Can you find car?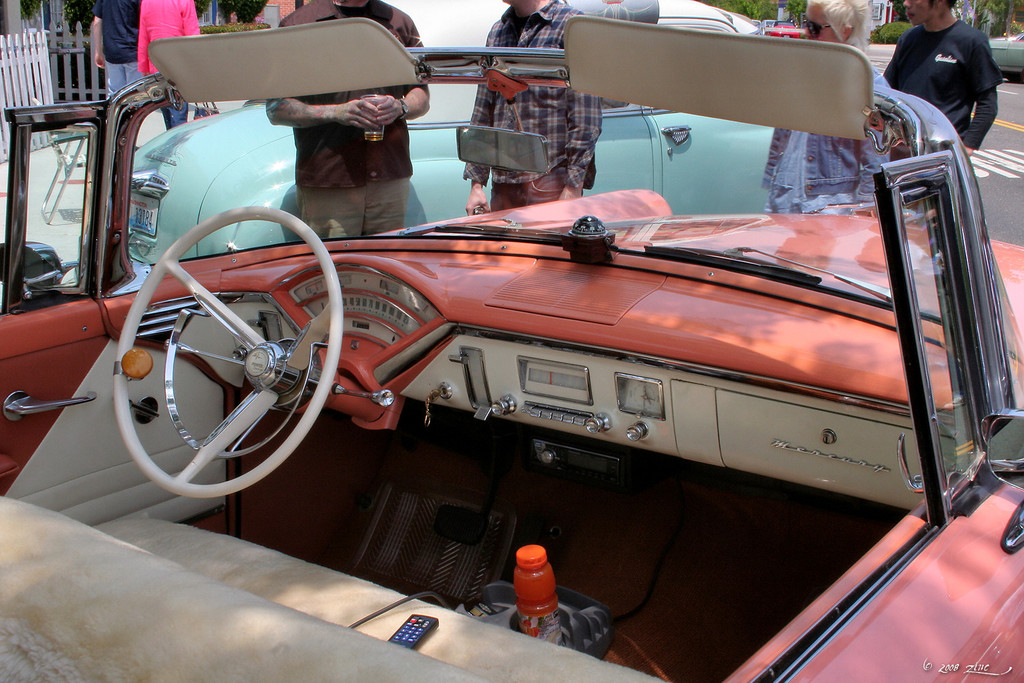
Yes, bounding box: {"x1": 990, "y1": 33, "x2": 1021, "y2": 85}.
